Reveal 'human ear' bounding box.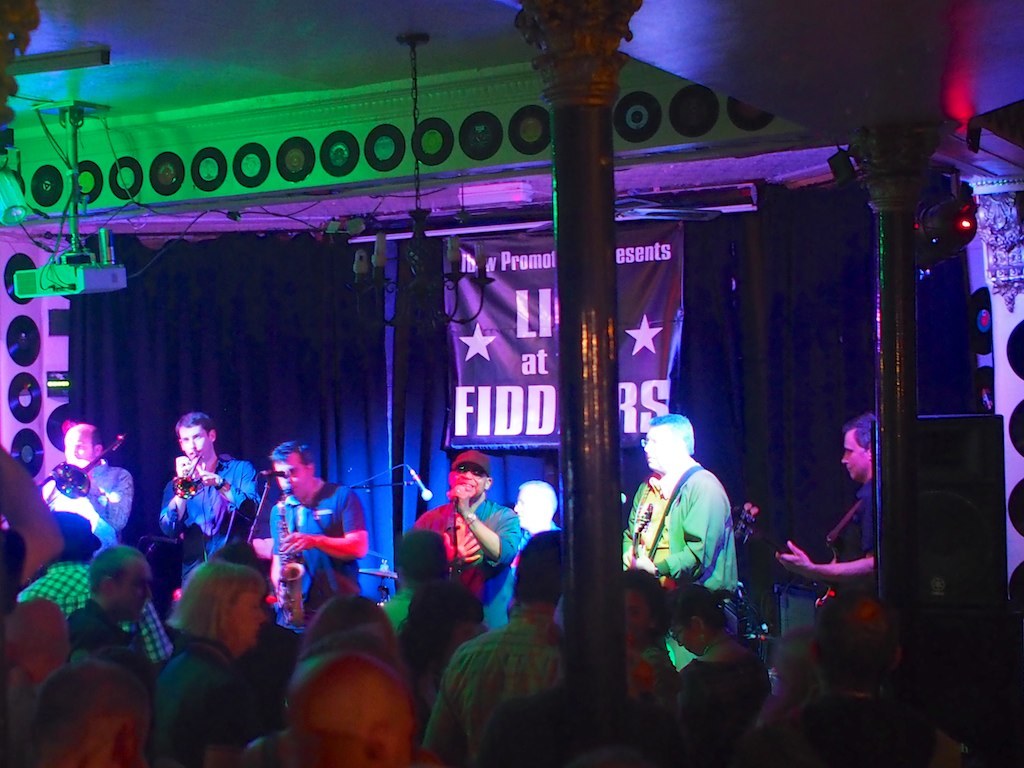
Revealed: (485, 478, 491, 487).
